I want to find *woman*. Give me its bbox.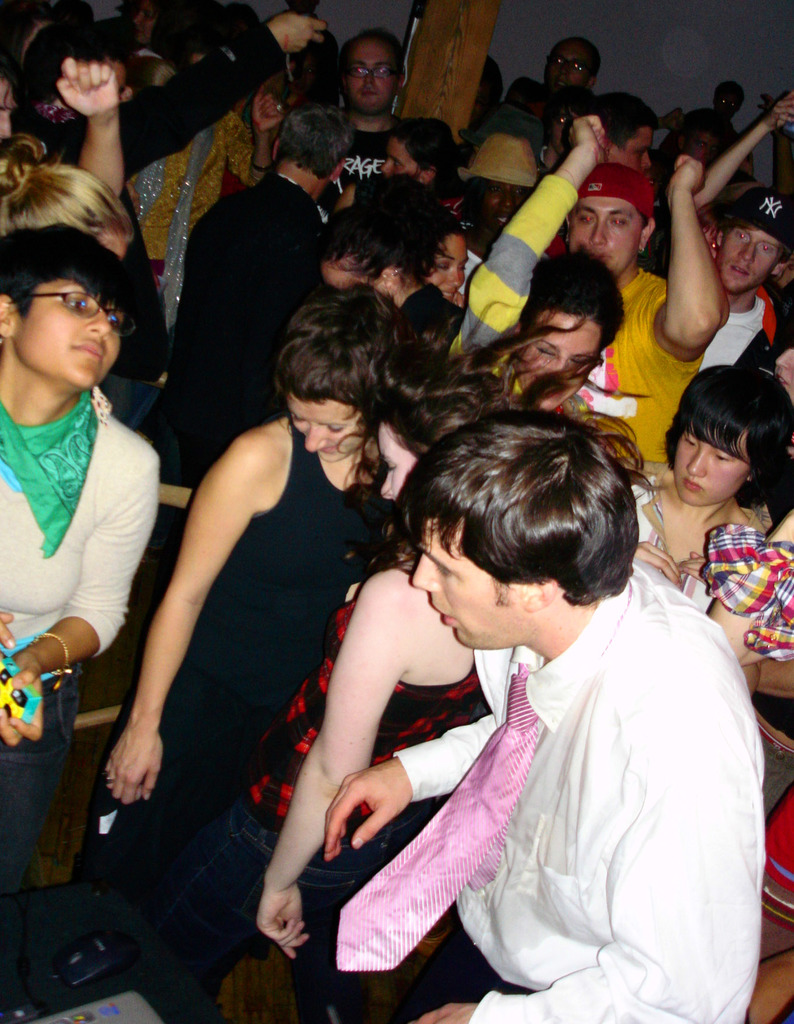
left=624, top=363, right=793, bottom=609.
